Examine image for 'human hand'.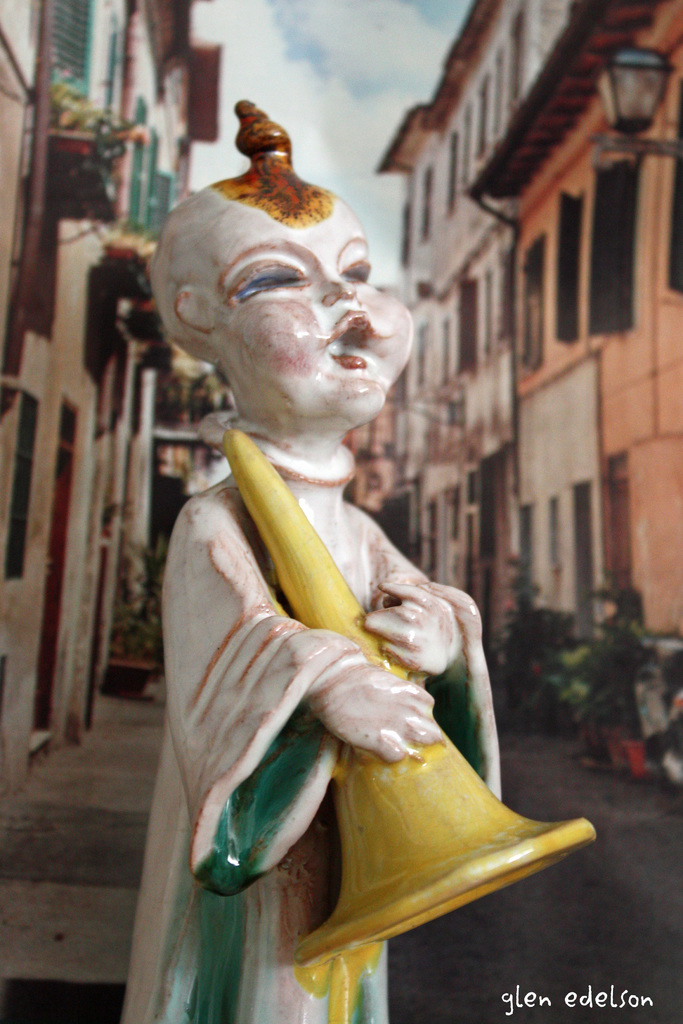
Examination result: bbox=[314, 655, 446, 760].
